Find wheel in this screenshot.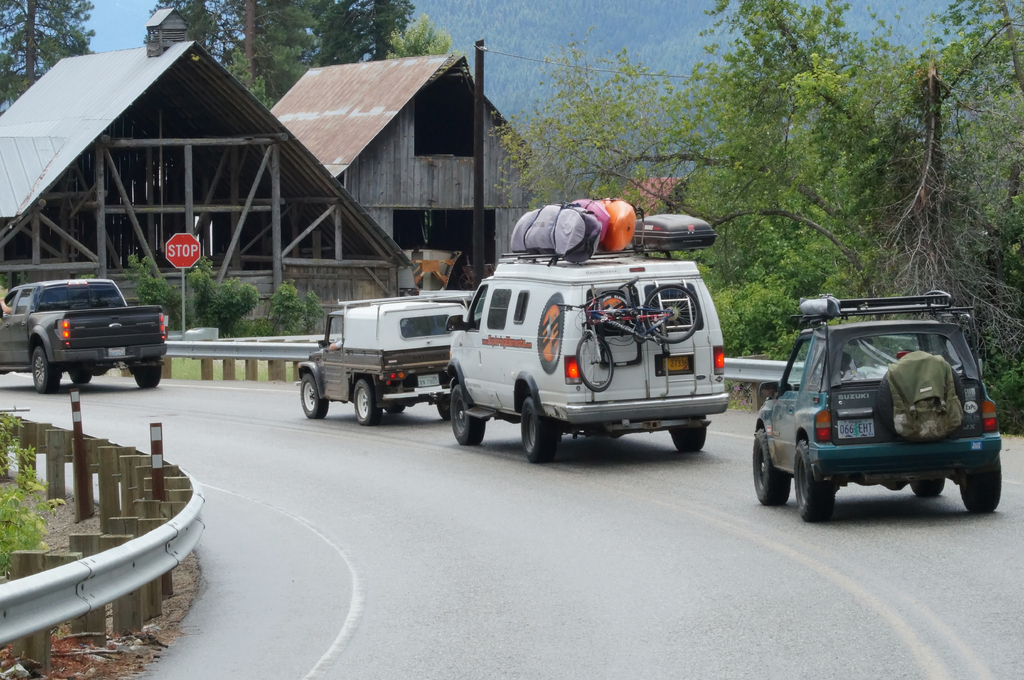
The bounding box for wheel is Rect(136, 358, 160, 386).
